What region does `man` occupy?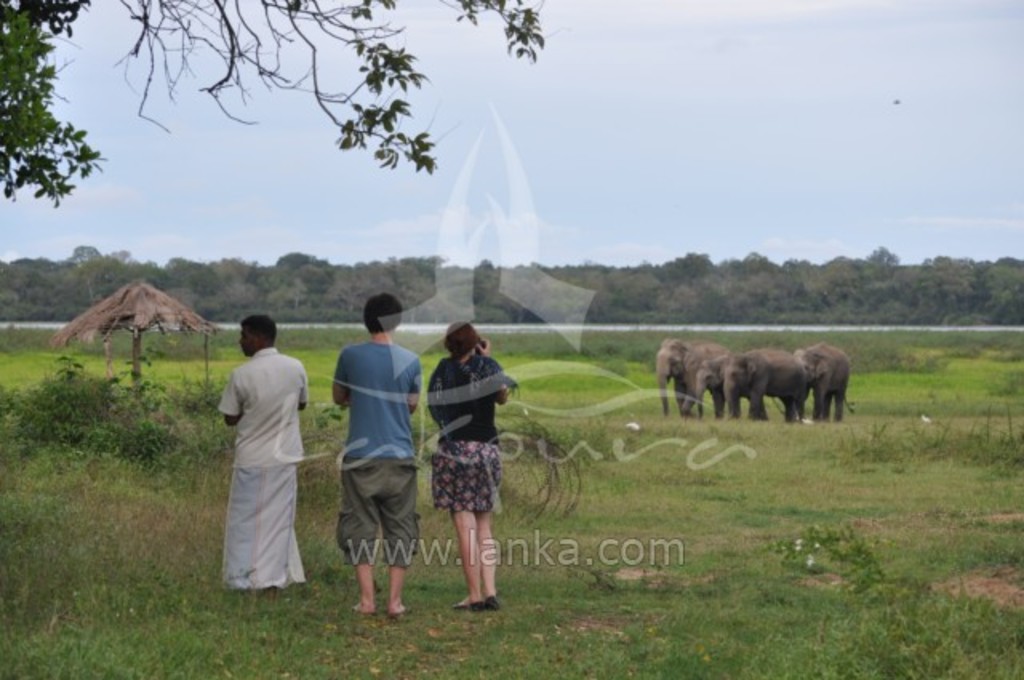
[330, 293, 422, 611].
